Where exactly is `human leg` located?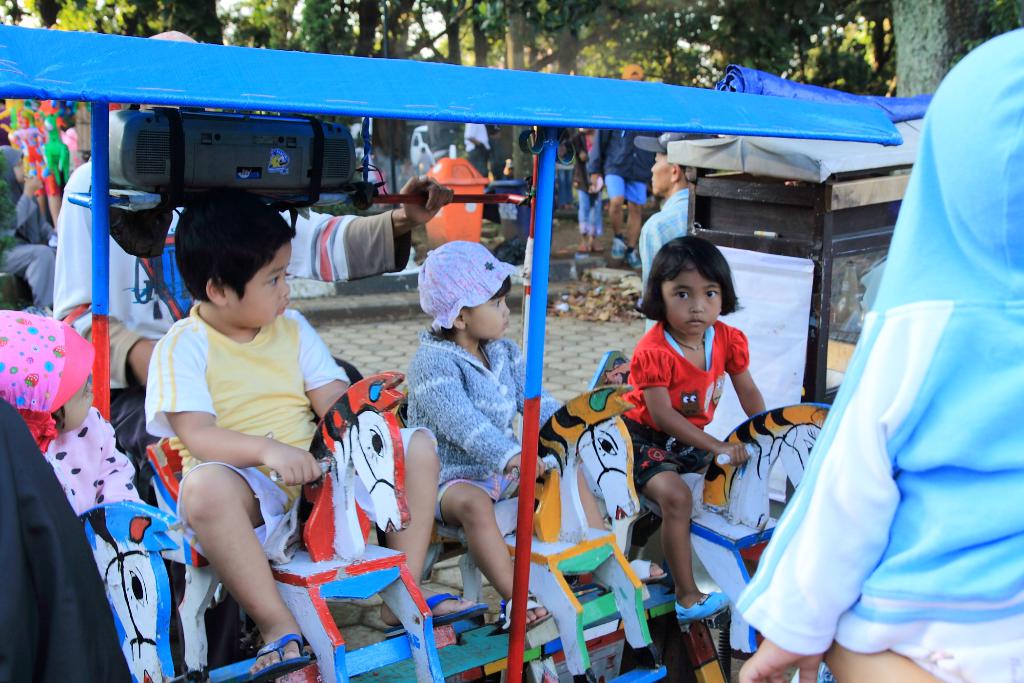
Its bounding box is {"left": 590, "top": 186, "right": 600, "bottom": 251}.
